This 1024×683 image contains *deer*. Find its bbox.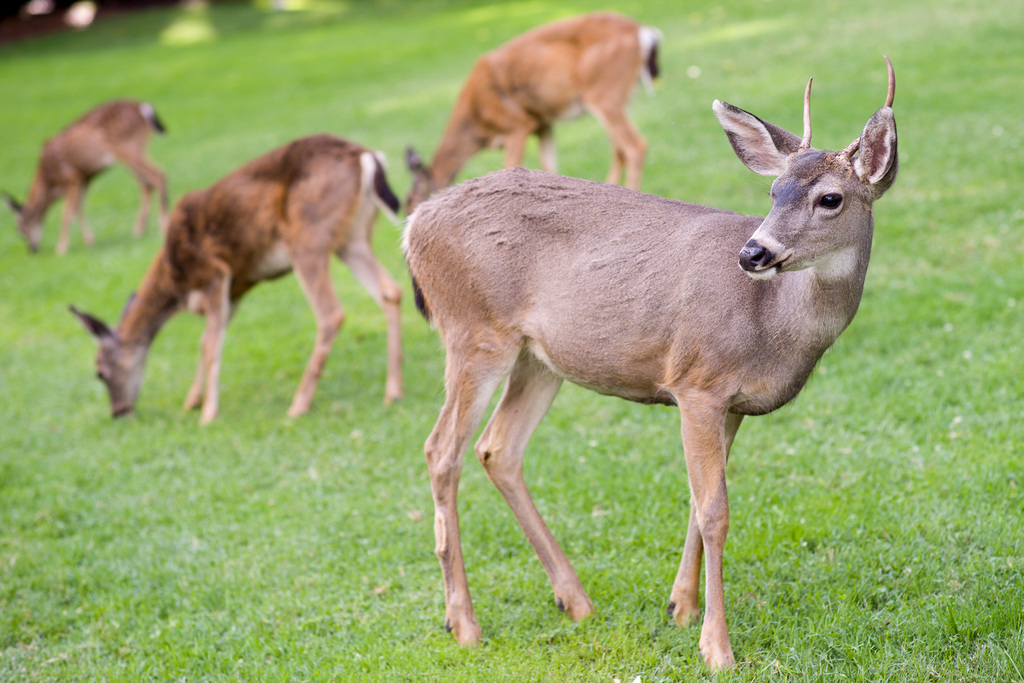
pyautogui.locateOnScreen(405, 10, 661, 208).
